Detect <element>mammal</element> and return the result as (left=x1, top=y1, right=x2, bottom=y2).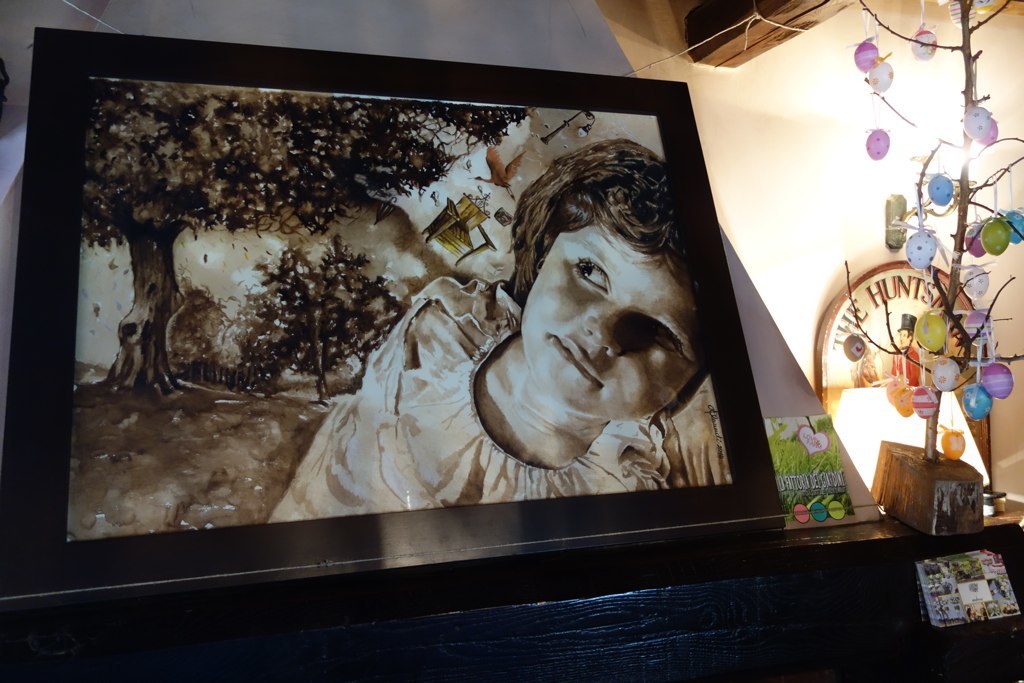
(left=229, top=108, right=715, bottom=527).
